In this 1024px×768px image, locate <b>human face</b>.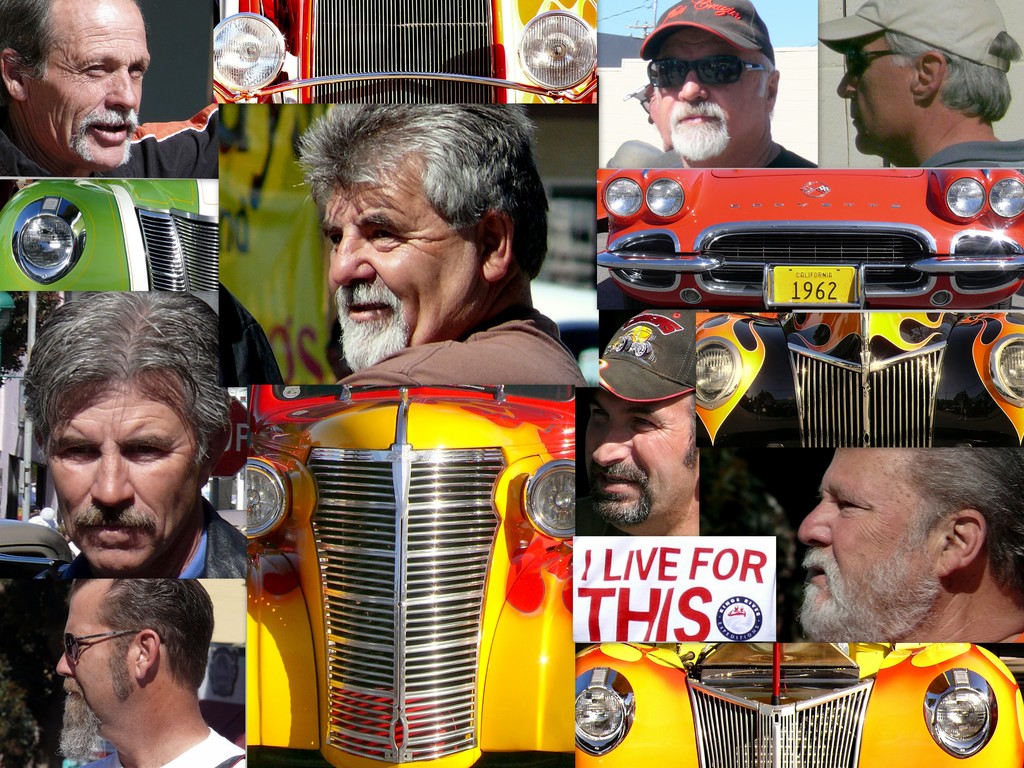
Bounding box: x1=54 y1=579 x2=135 y2=735.
